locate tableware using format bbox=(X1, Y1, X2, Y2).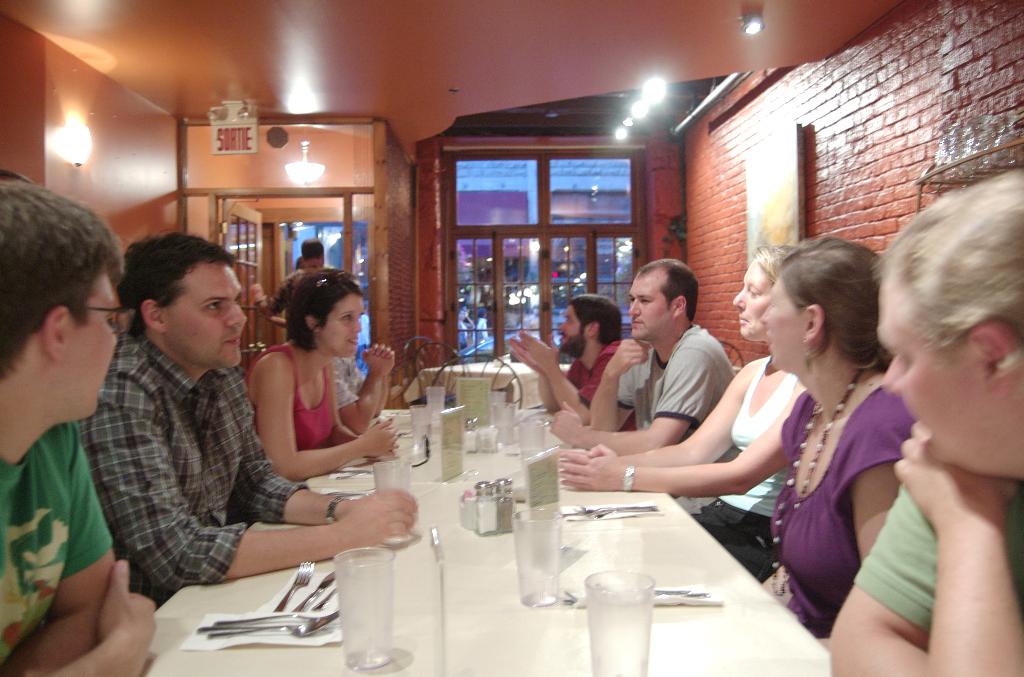
bbox=(572, 502, 660, 517).
